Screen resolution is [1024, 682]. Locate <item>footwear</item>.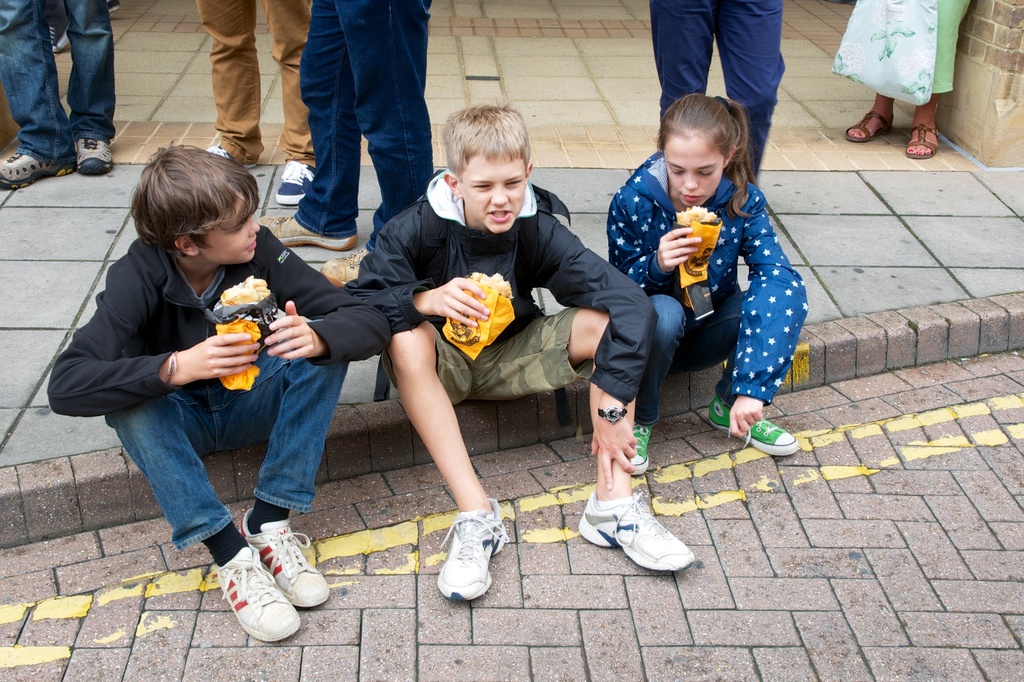
204, 145, 260, 170.
